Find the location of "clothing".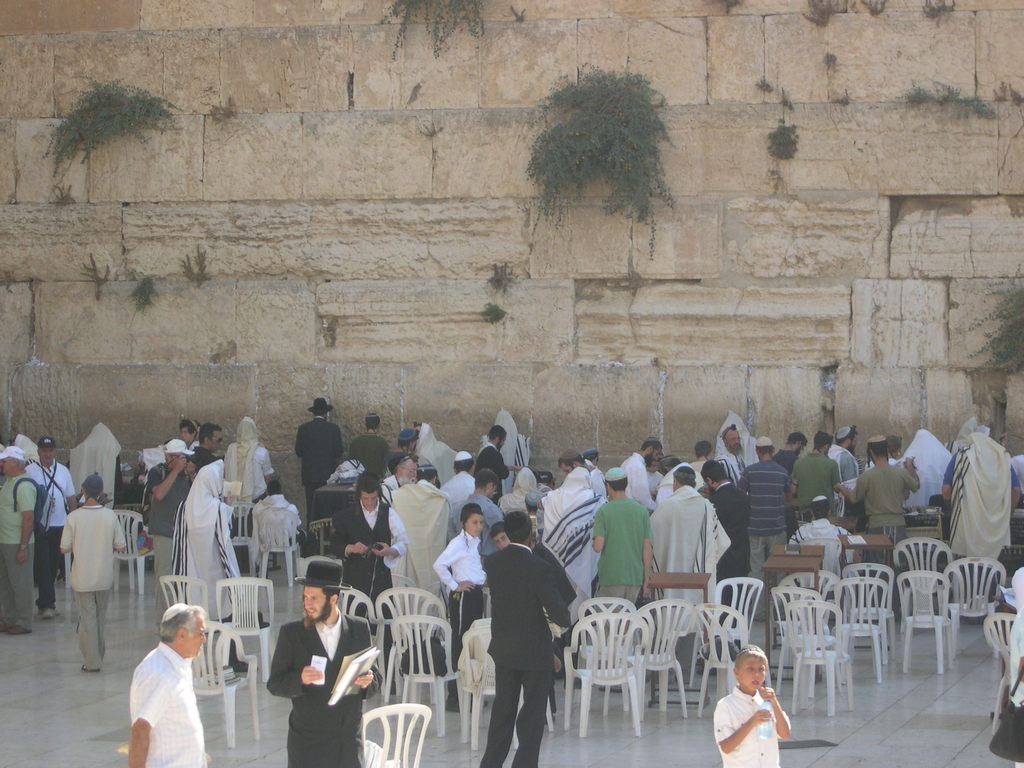
Location: (60, 505, 123, 664).
